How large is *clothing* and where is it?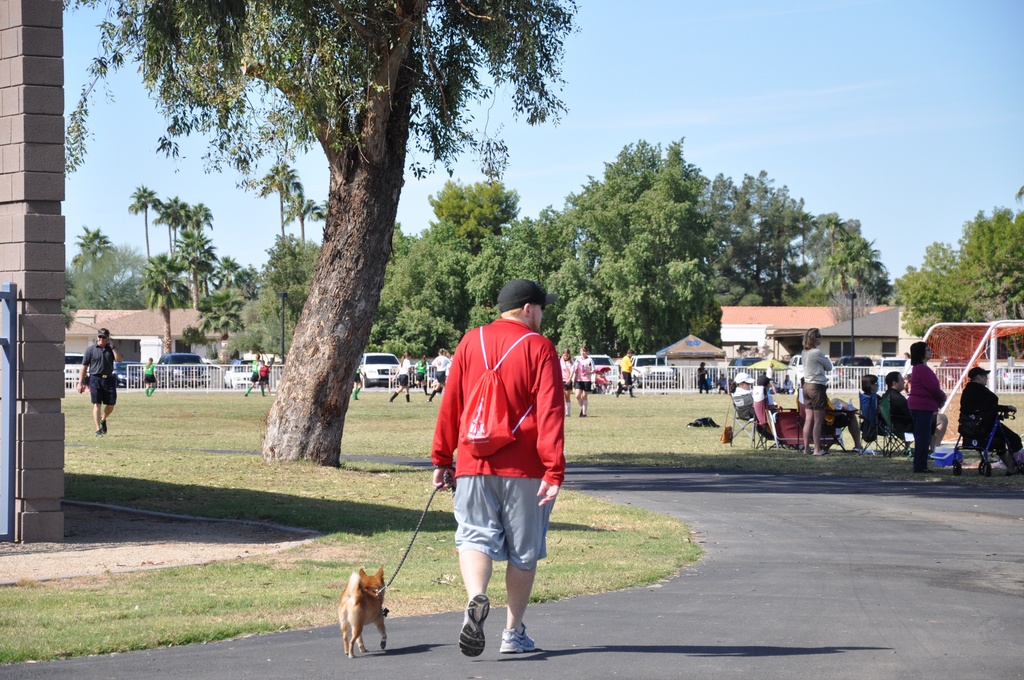
Bounding box: crop(908, 359, 952, 473).
